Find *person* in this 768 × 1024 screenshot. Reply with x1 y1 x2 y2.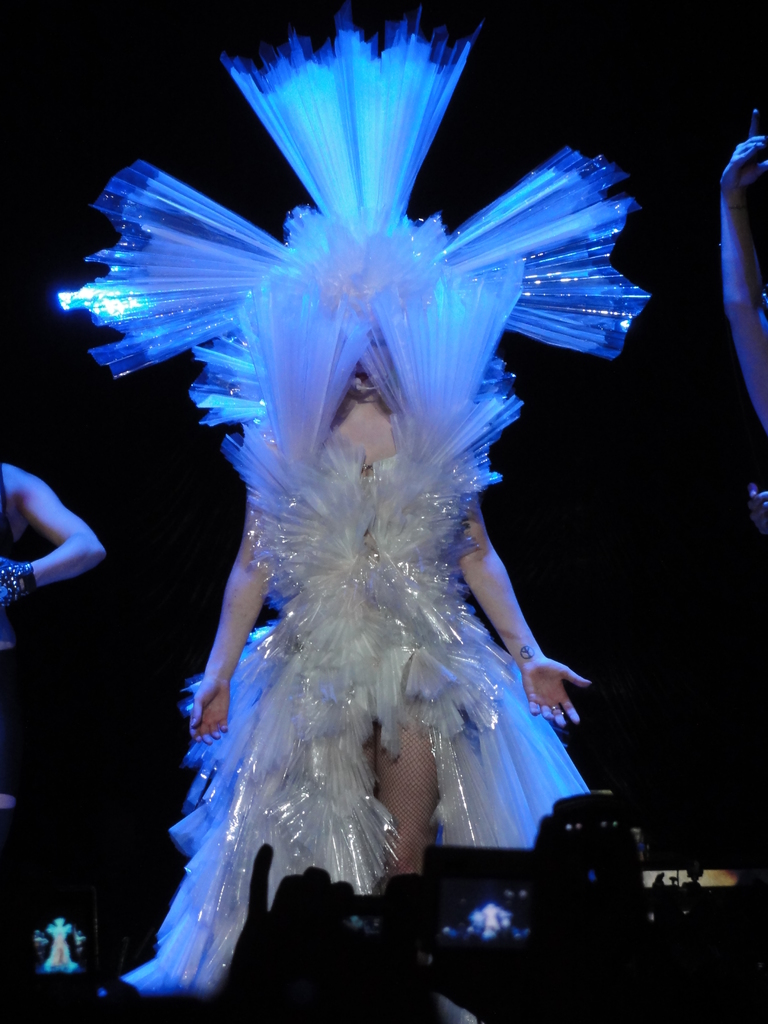
51 4 655 993.
